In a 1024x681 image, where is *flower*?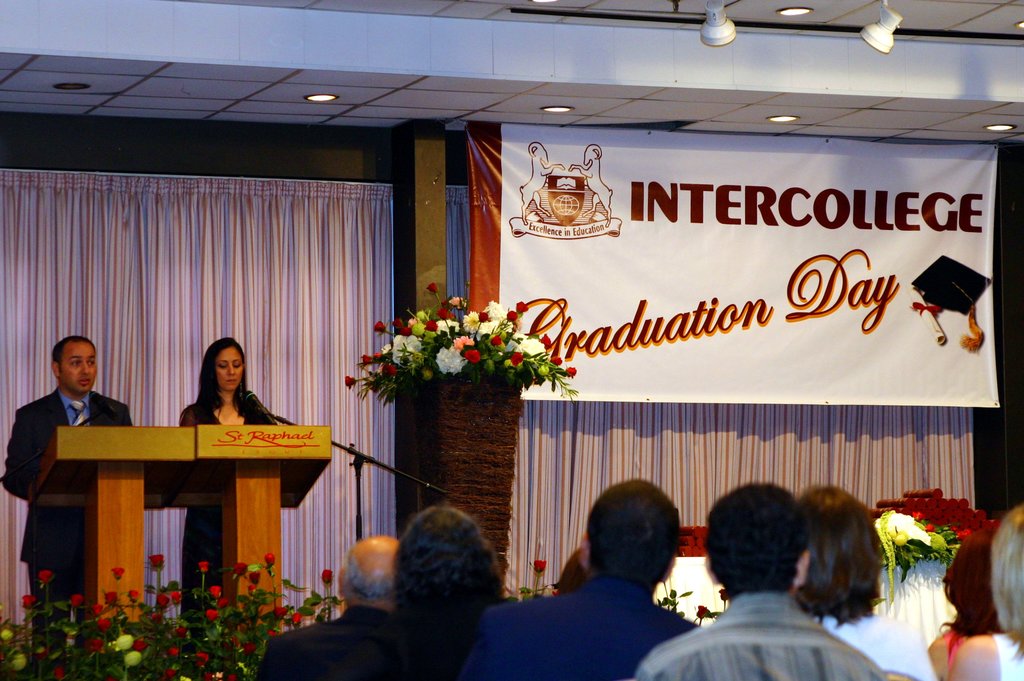
[408, 317, 414, 326].
